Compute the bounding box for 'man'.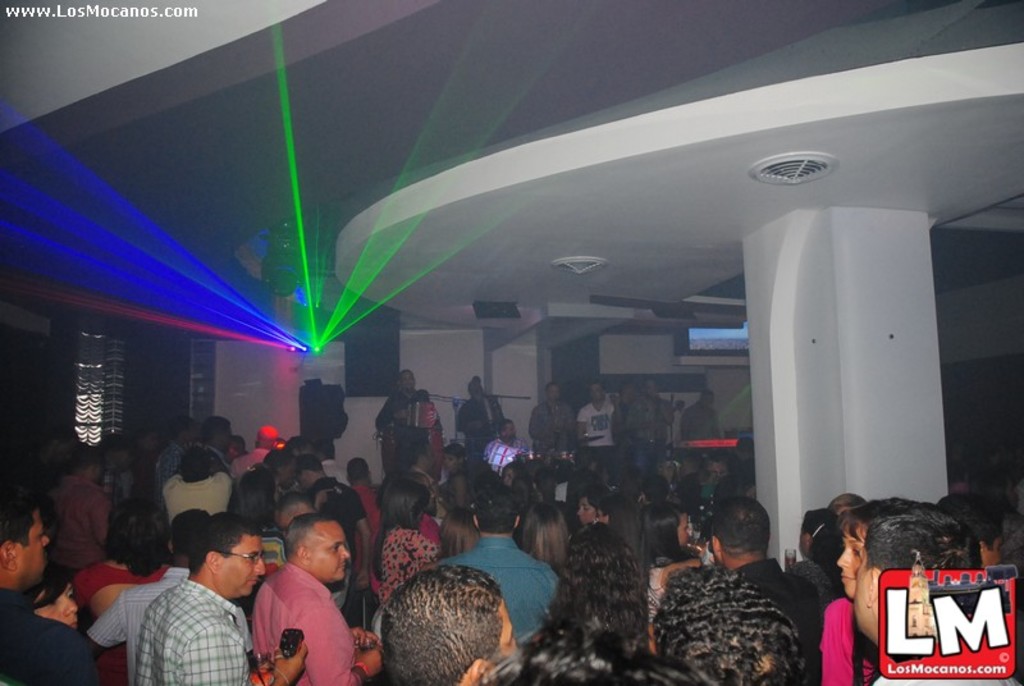
x1=297 y1=453 x2=370 y2=582.
